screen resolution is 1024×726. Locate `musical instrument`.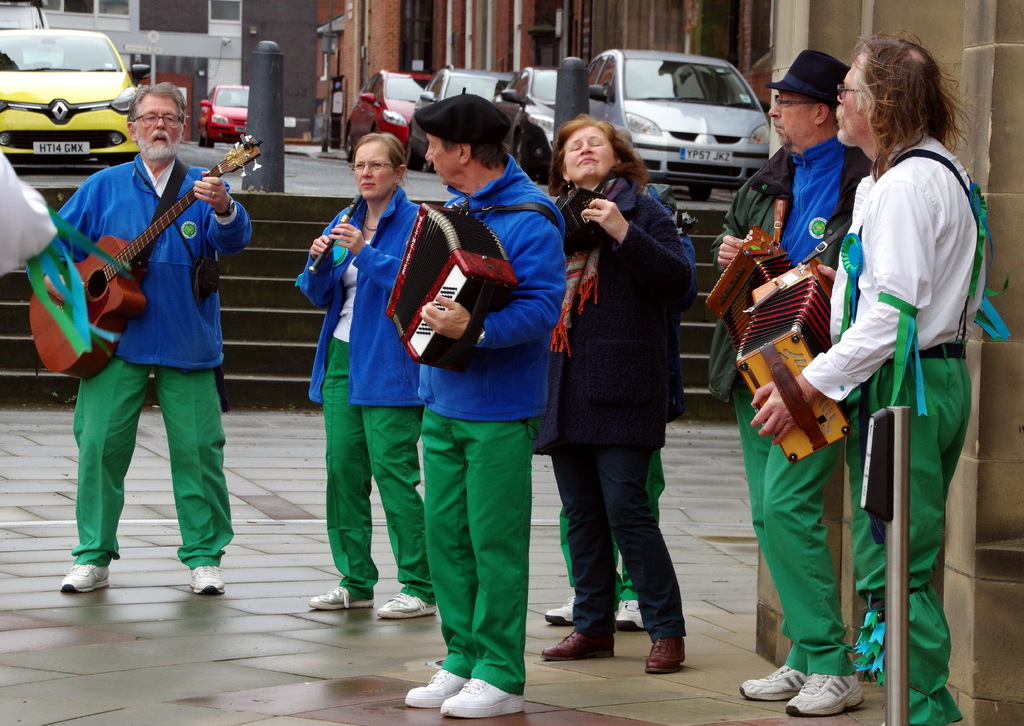
(x1=735, y1=254, x2=849, y2=468).
